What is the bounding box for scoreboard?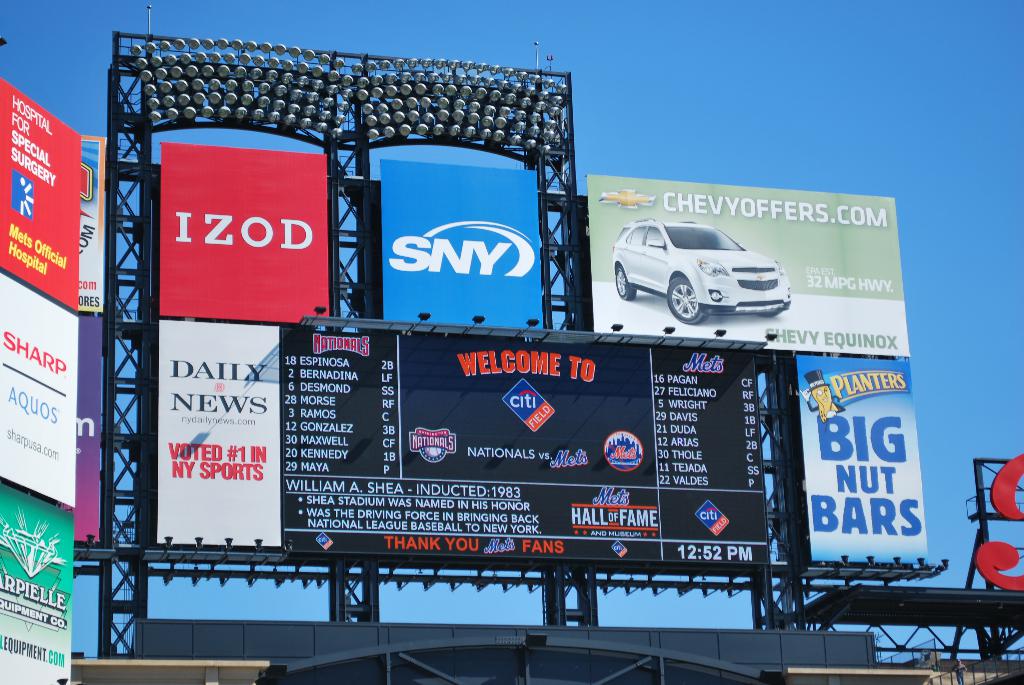
<region>280, 322, 764, 565</region>.
